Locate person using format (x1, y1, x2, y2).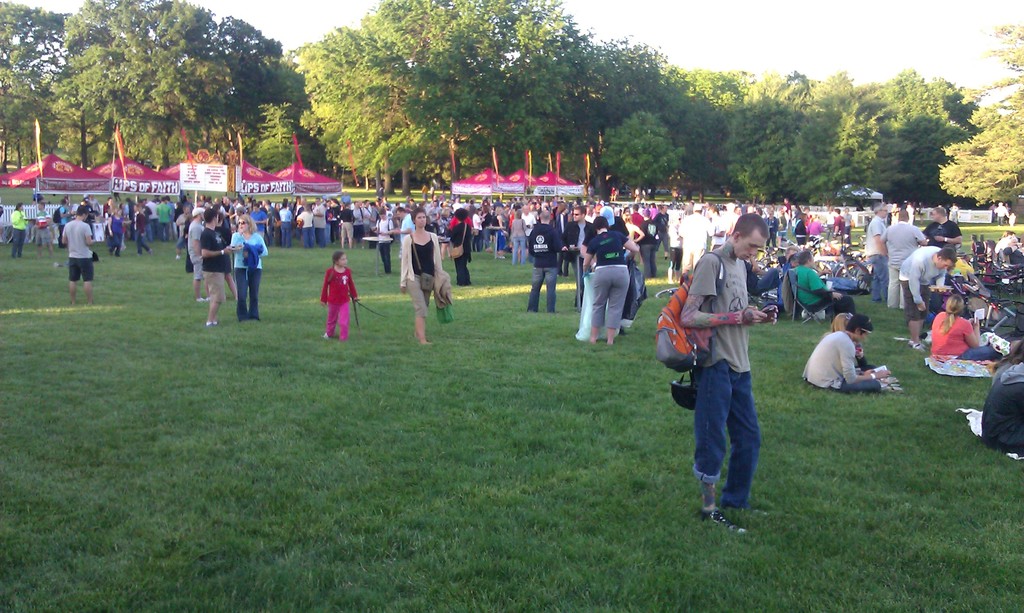
(321, 250, 358, 339).
